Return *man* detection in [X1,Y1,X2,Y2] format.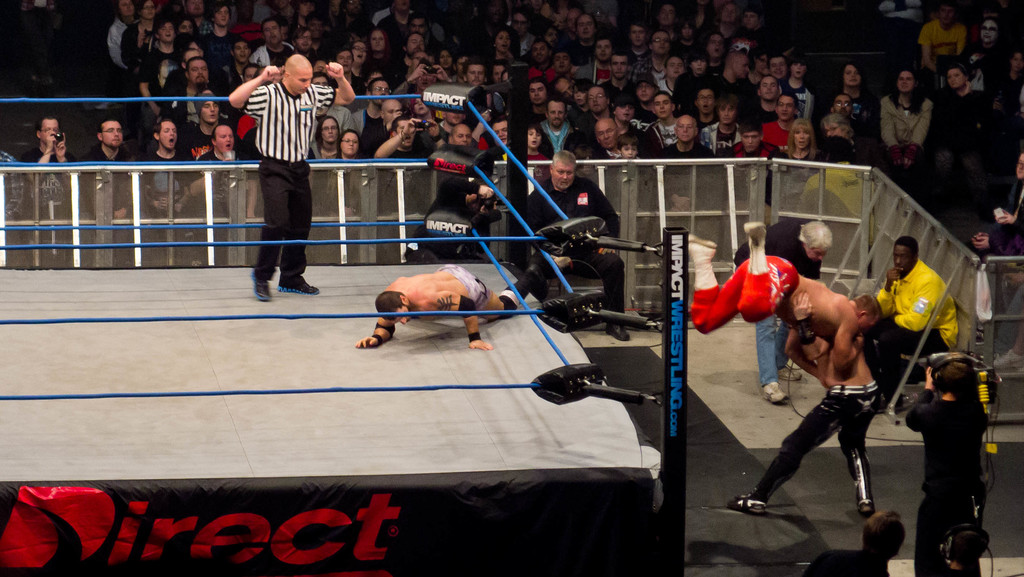
[858,229,966,405].
